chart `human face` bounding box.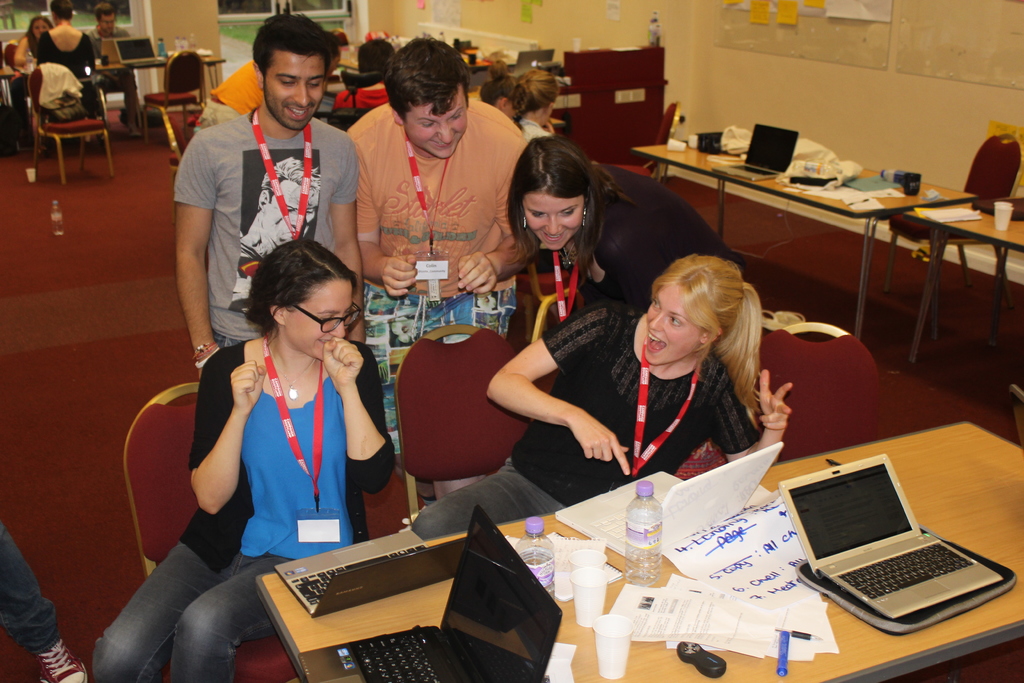
Charted: pyautogui.locateOnScreen(645, 292, 699, 362).
